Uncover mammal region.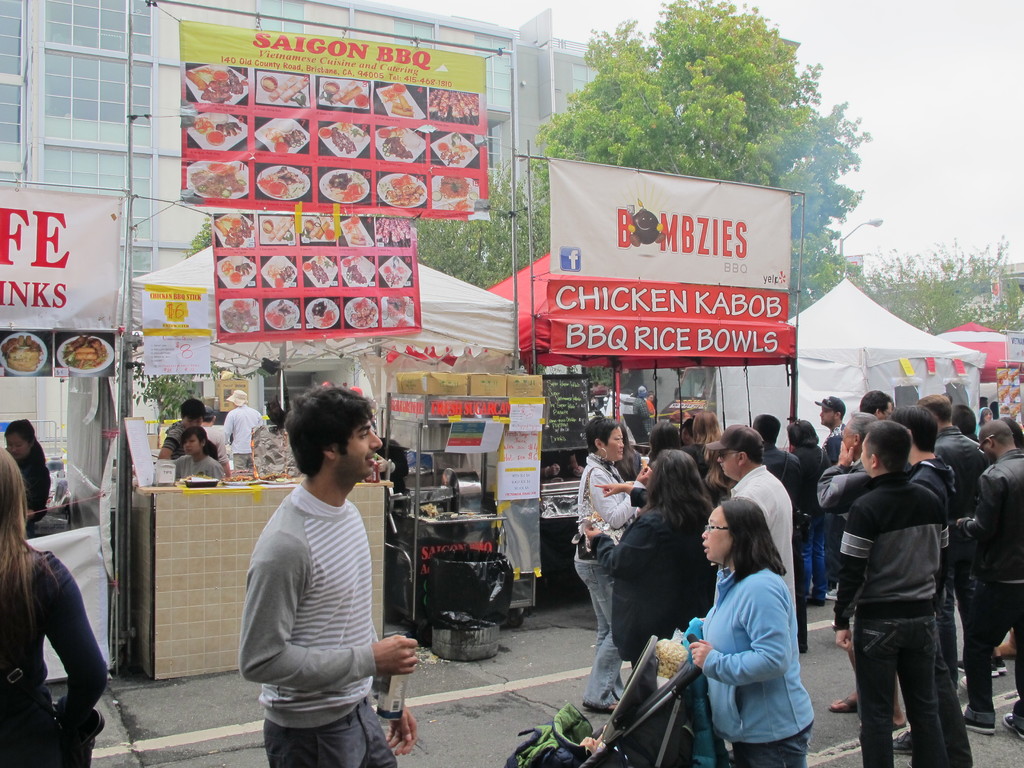
Uncovered: 157/396/208/462.
